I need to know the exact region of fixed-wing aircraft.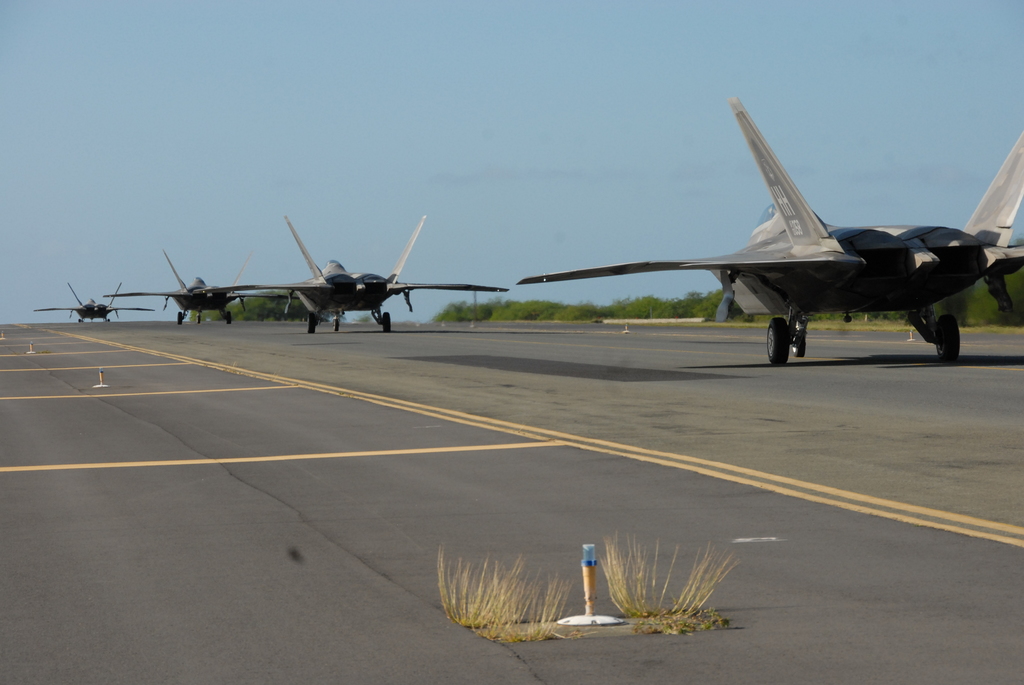
Region: [205, 216, 509, 333].
